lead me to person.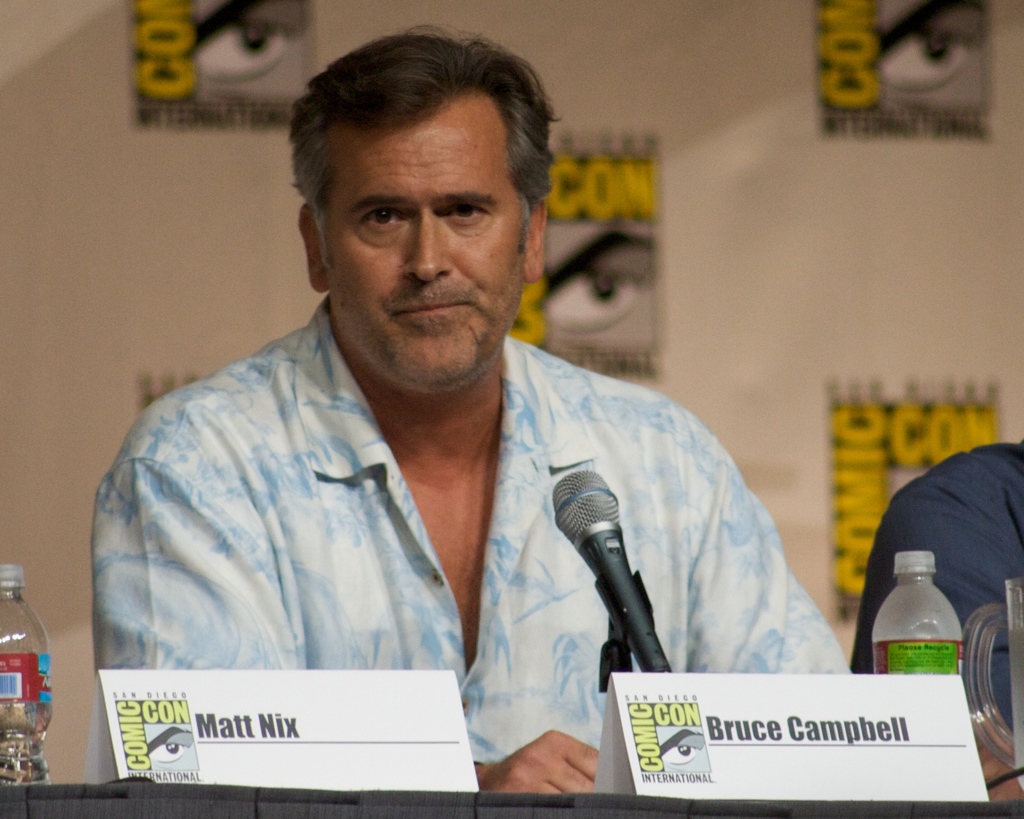
Lead to bbox=[95, 20, 858, 791].
